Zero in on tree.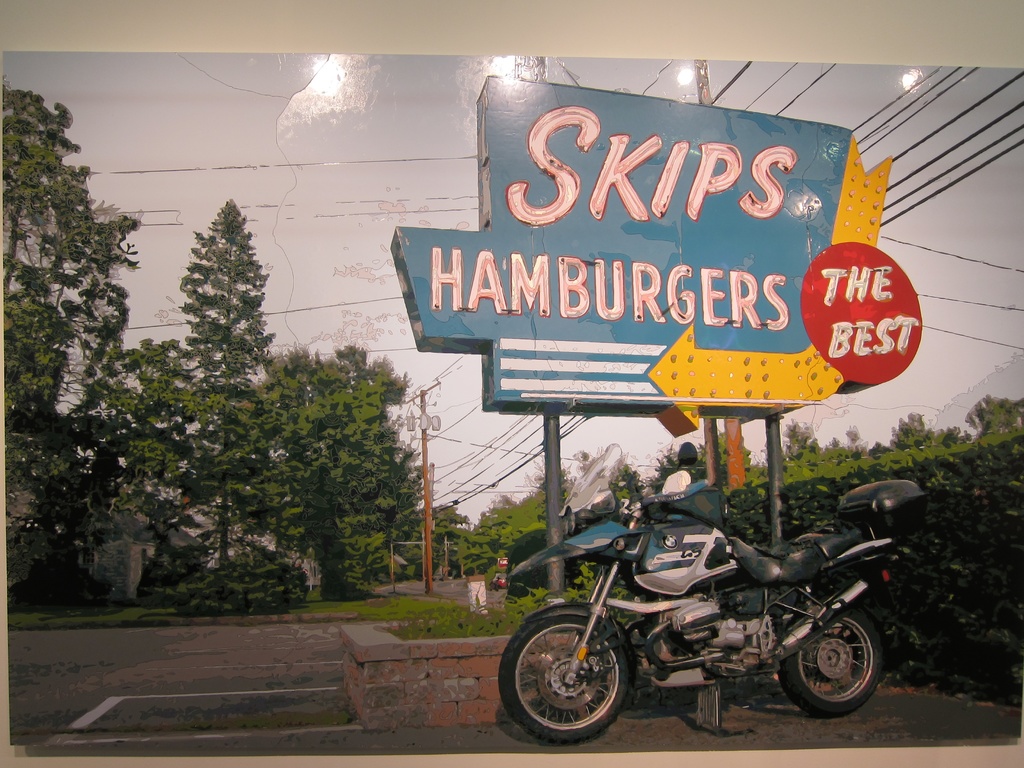
Zeroed in: {"x1": 963, "y1": 392, "x2": 1023, "y2": 439}.
